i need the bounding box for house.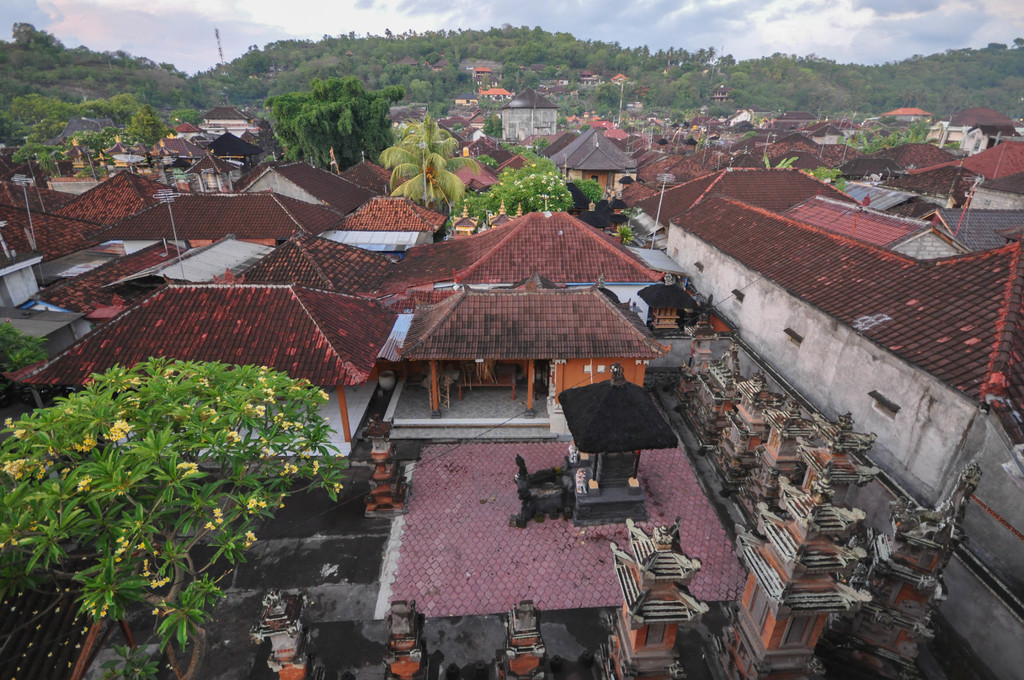
Here it is: detection(380, 279, 674, 436).
